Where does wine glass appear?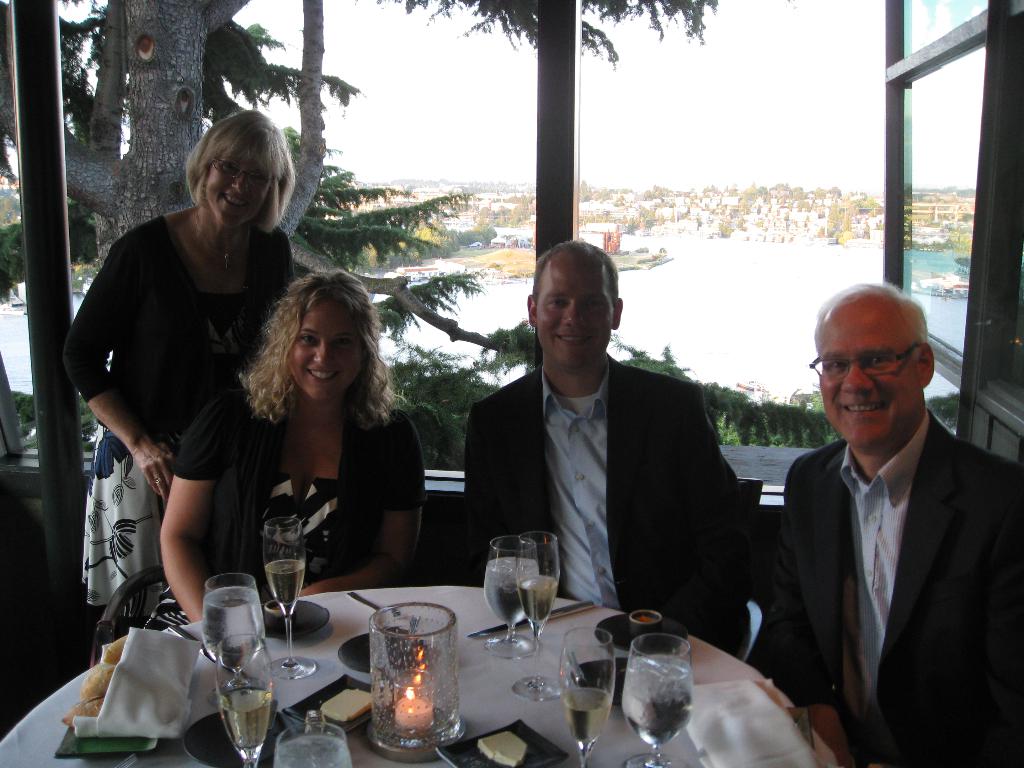
Appears at left=620, top=636, right=696, bottom=767.
